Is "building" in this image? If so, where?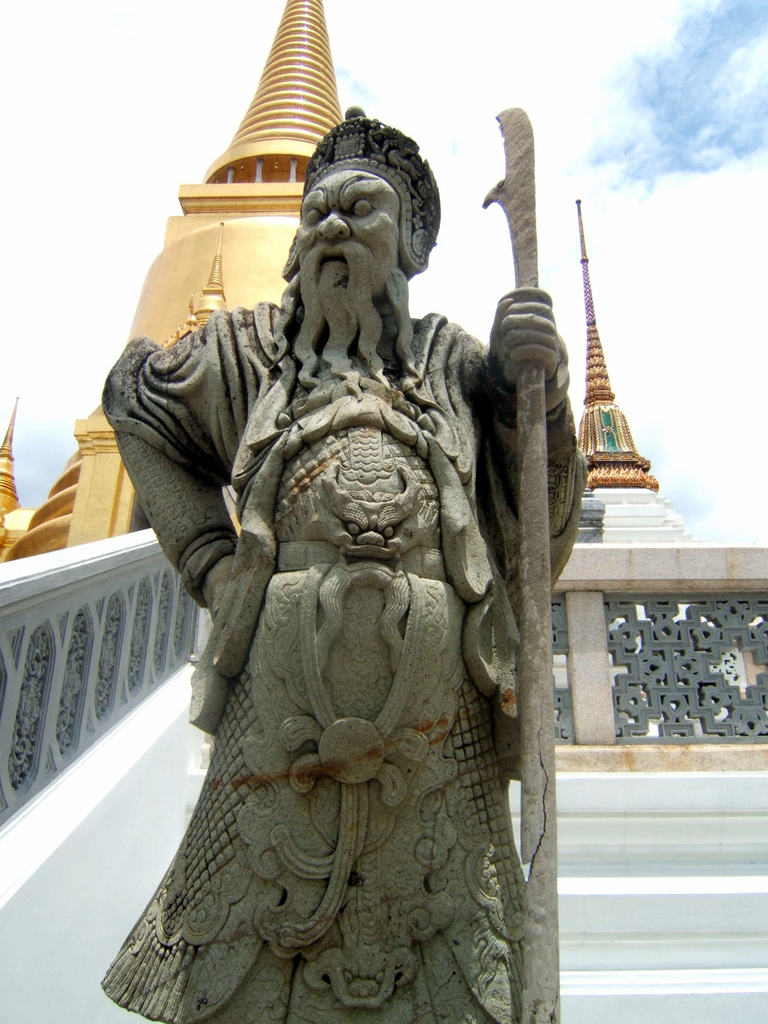
Yes, at box(0, 0, 344, 564).
